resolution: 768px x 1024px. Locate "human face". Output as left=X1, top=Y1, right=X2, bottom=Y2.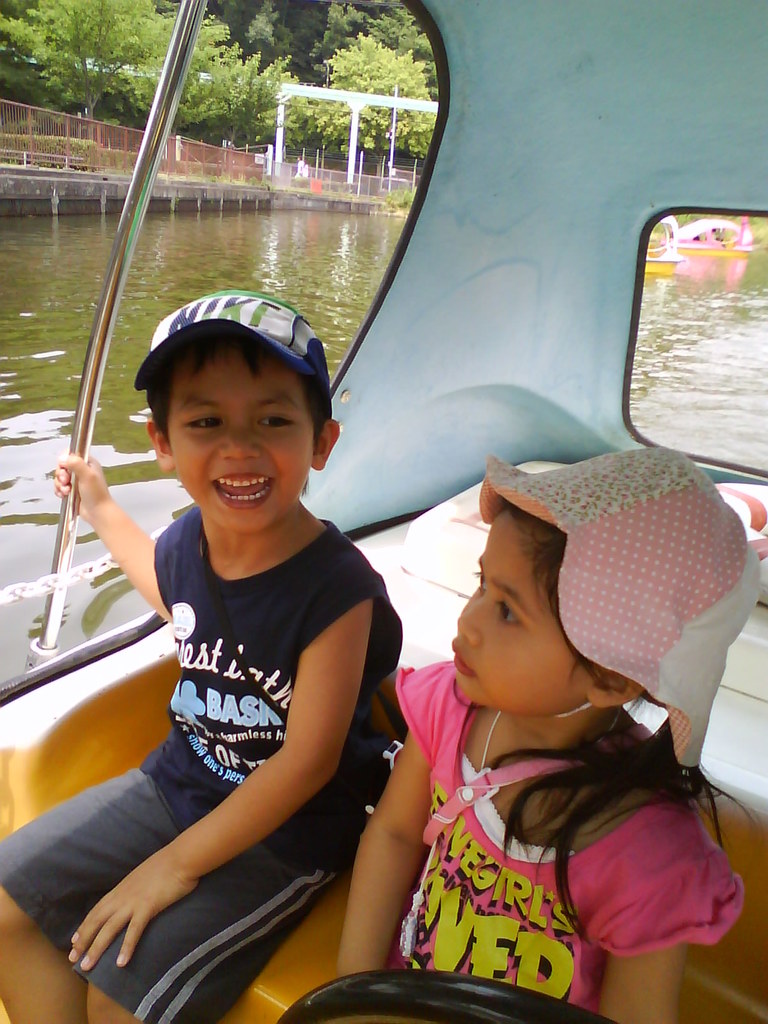
left=445, top=509, right=596, bottom=722.
